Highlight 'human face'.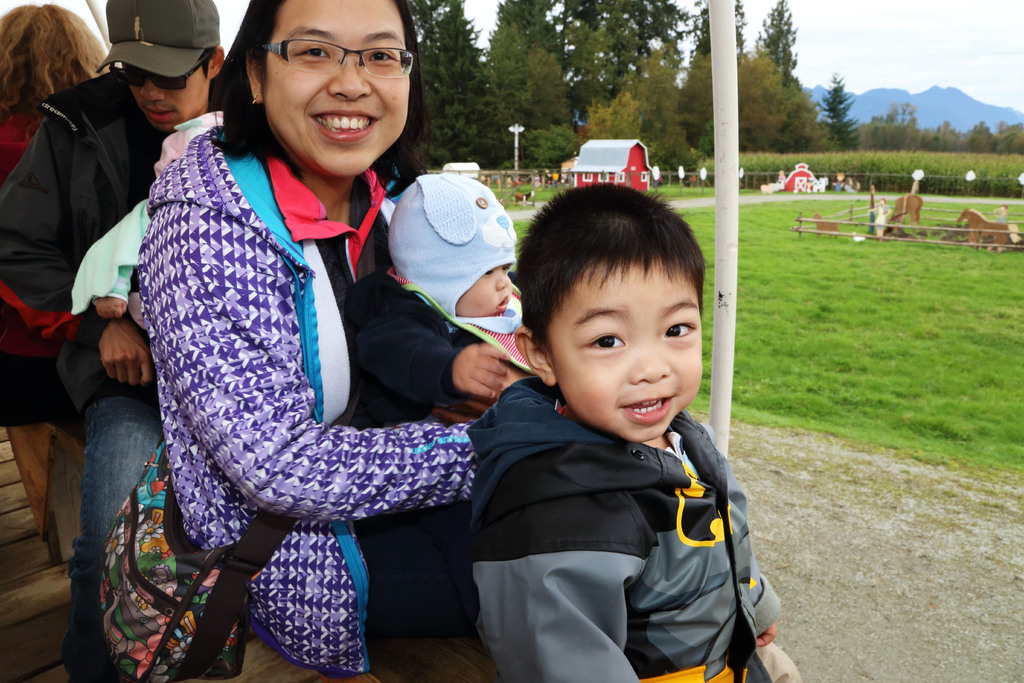
Highlighted region: bbox=(543, 259, 721, 450).
